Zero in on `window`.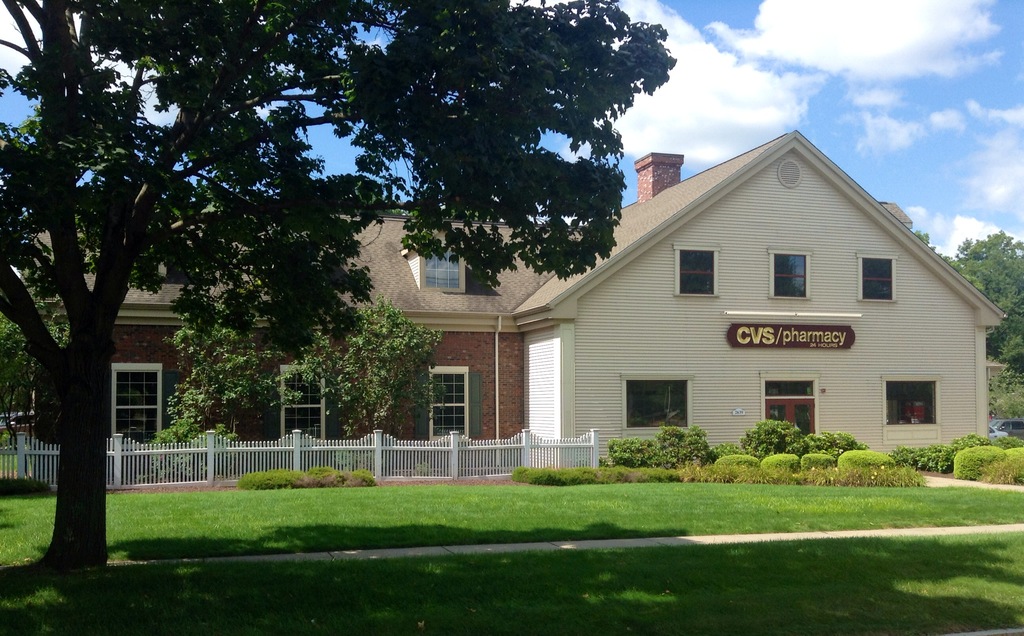
Zeroed in: Rect(430, 369, 464, 436).
